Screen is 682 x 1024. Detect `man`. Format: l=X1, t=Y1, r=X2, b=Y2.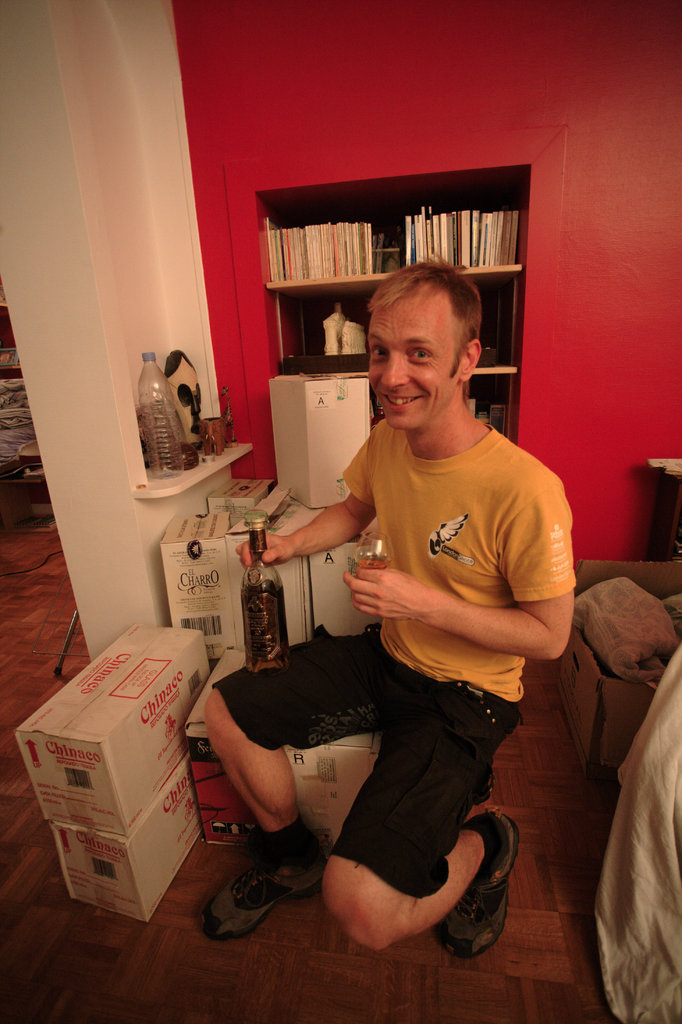
l=249, t=248, r=583, b=941.
